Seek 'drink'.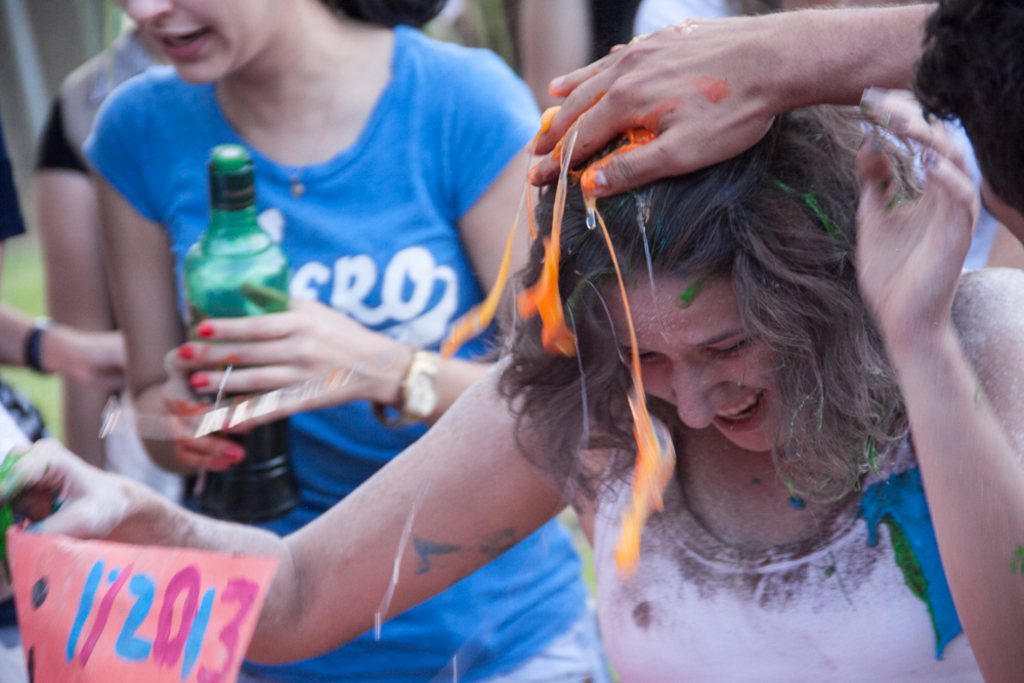
pyautogui.locateOnScreen(177, 362, 300, 529).
